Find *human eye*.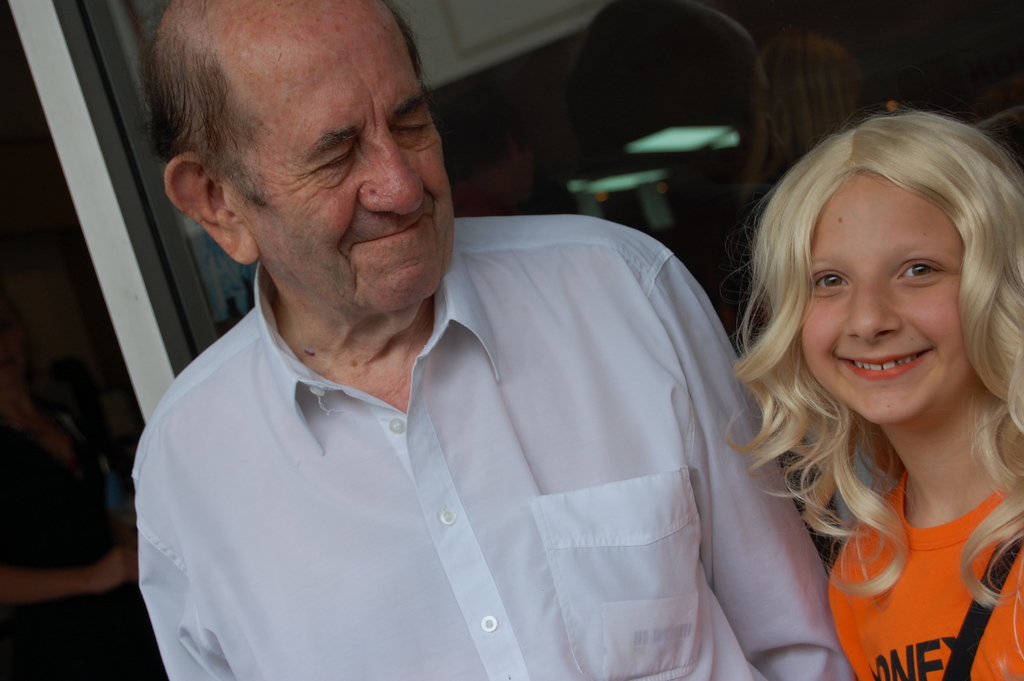
[left=888, top=256, right=948, bottom=285].
